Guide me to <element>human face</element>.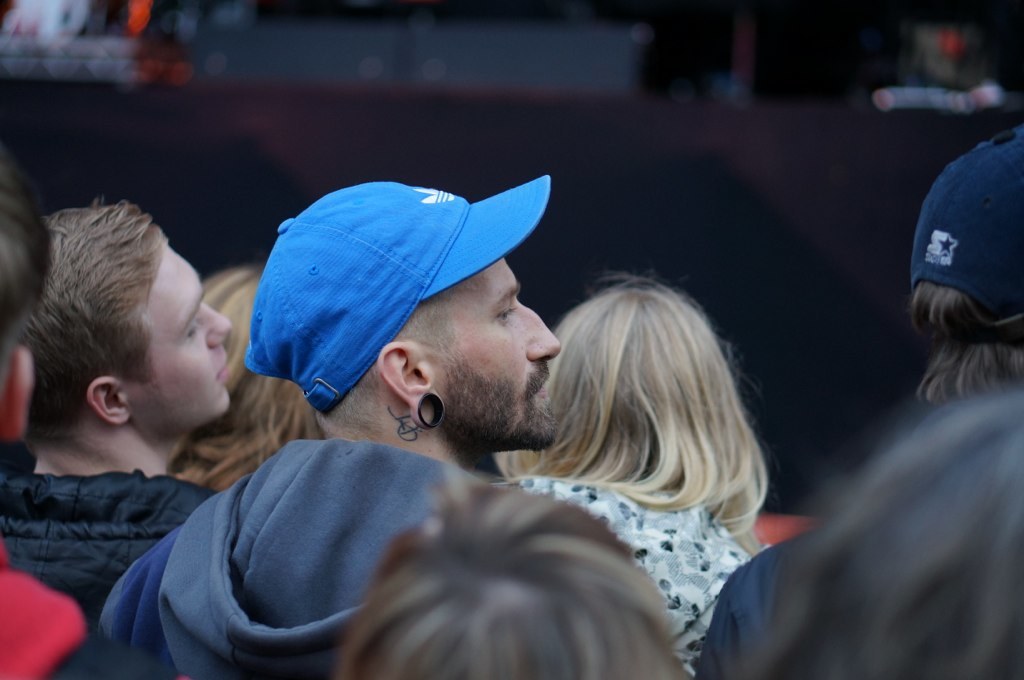
Guidance: left=129, top=238, right=234, bottom=422.
